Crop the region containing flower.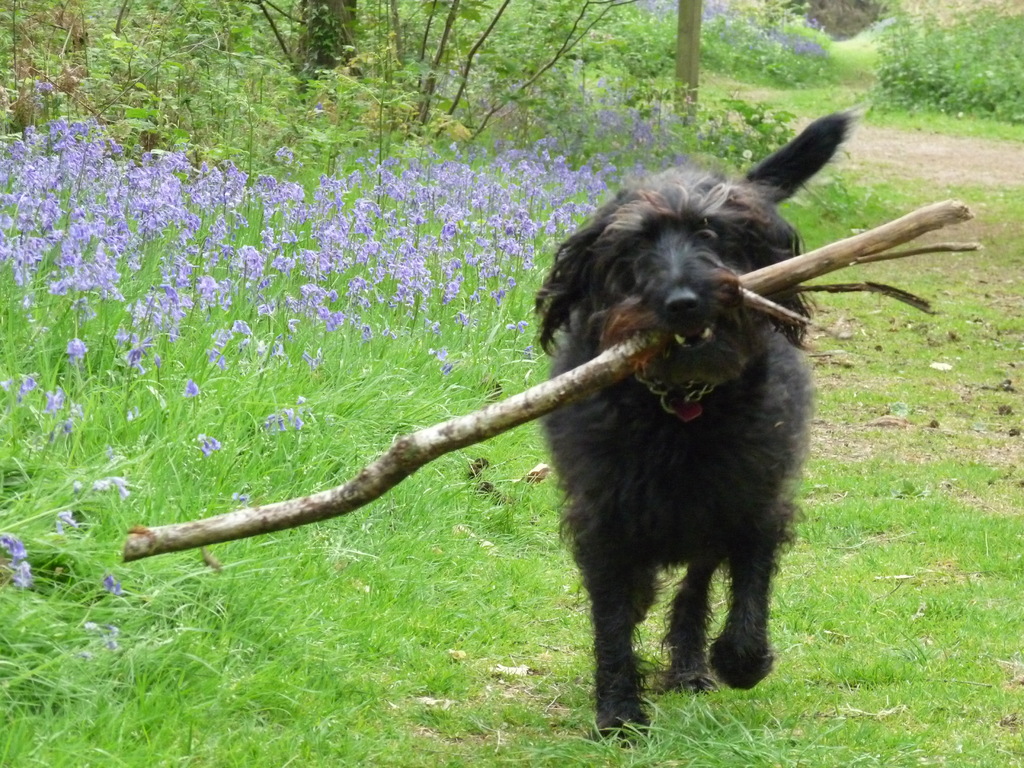
Crop region: bbox=[63, 337, 85, 365].
